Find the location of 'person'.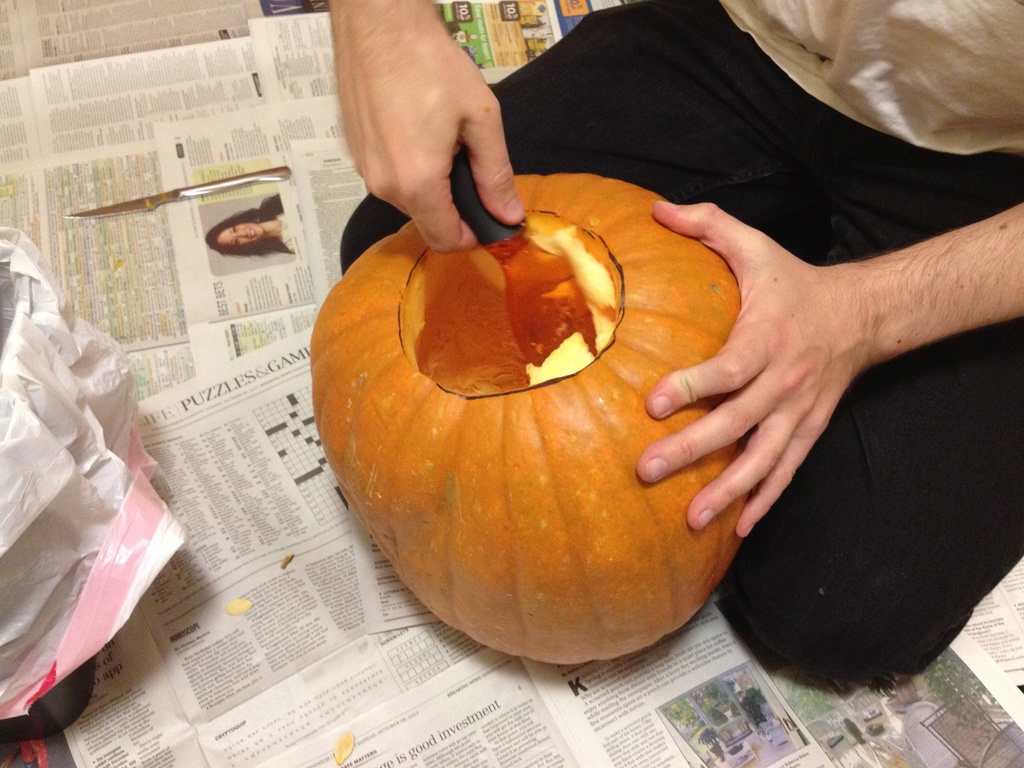
Location: (x1=322, y1=0, x2=1023, y2=687).
